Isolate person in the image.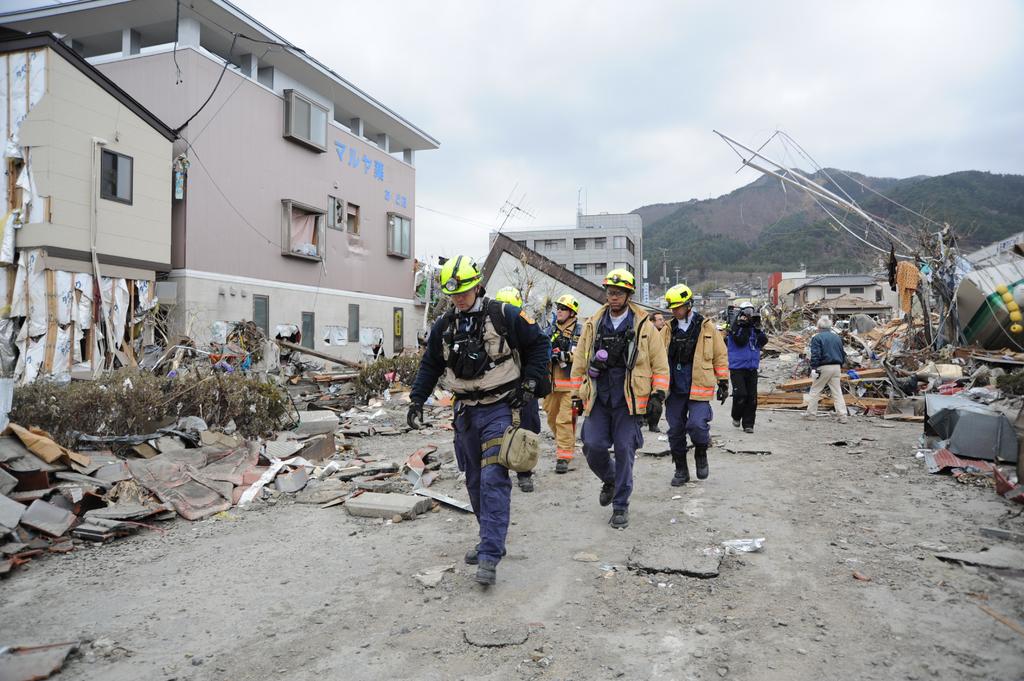
Isolated region: select_region(800, 317, 849, 426).
